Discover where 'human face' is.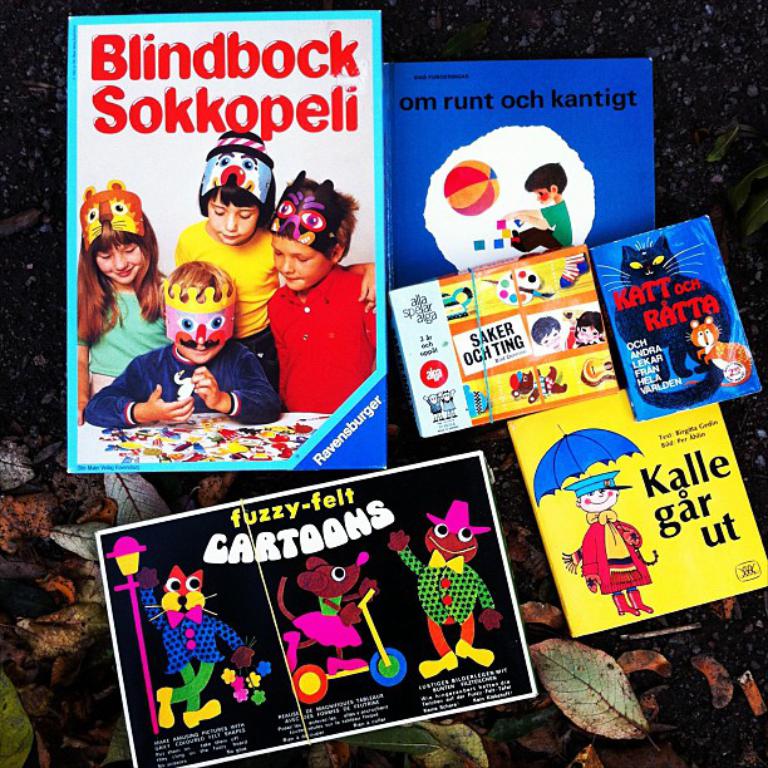
Discovered at BBox(95, 245, 144, 286).
